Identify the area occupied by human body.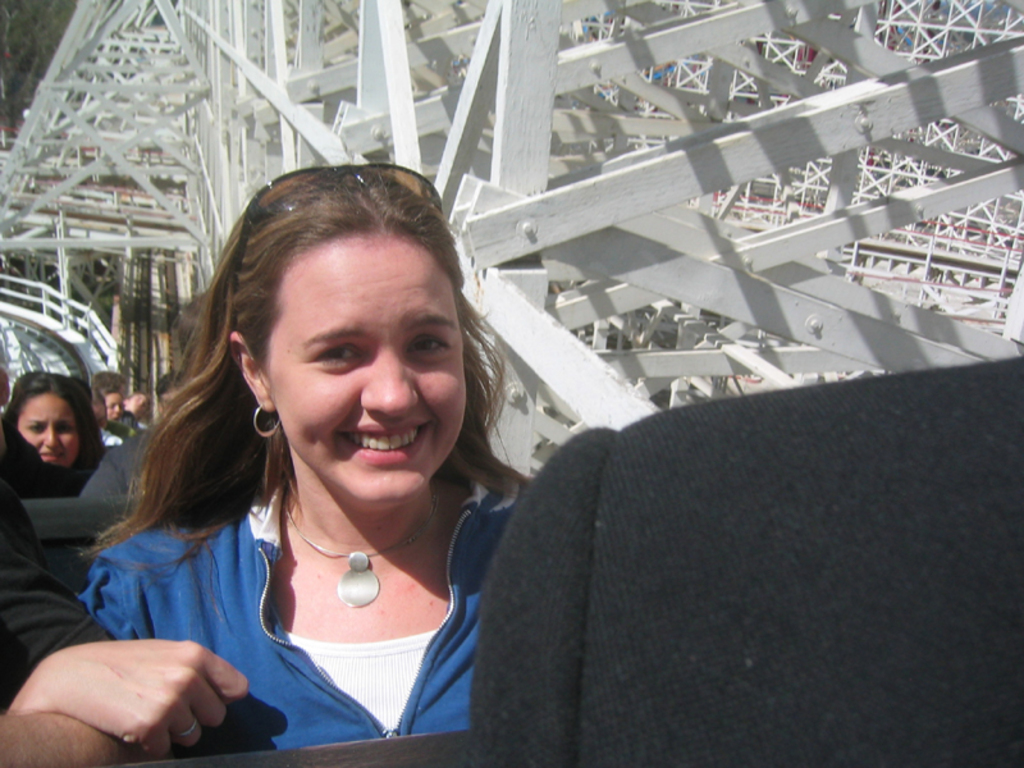
Area: [88,383,140,447].
